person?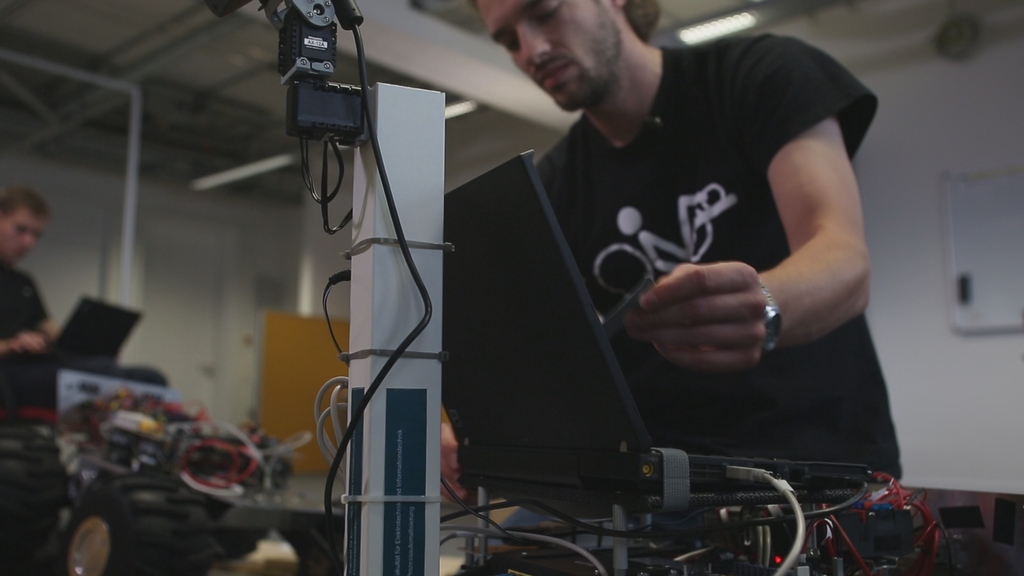
bbox=(0, 186, 54, 352)
